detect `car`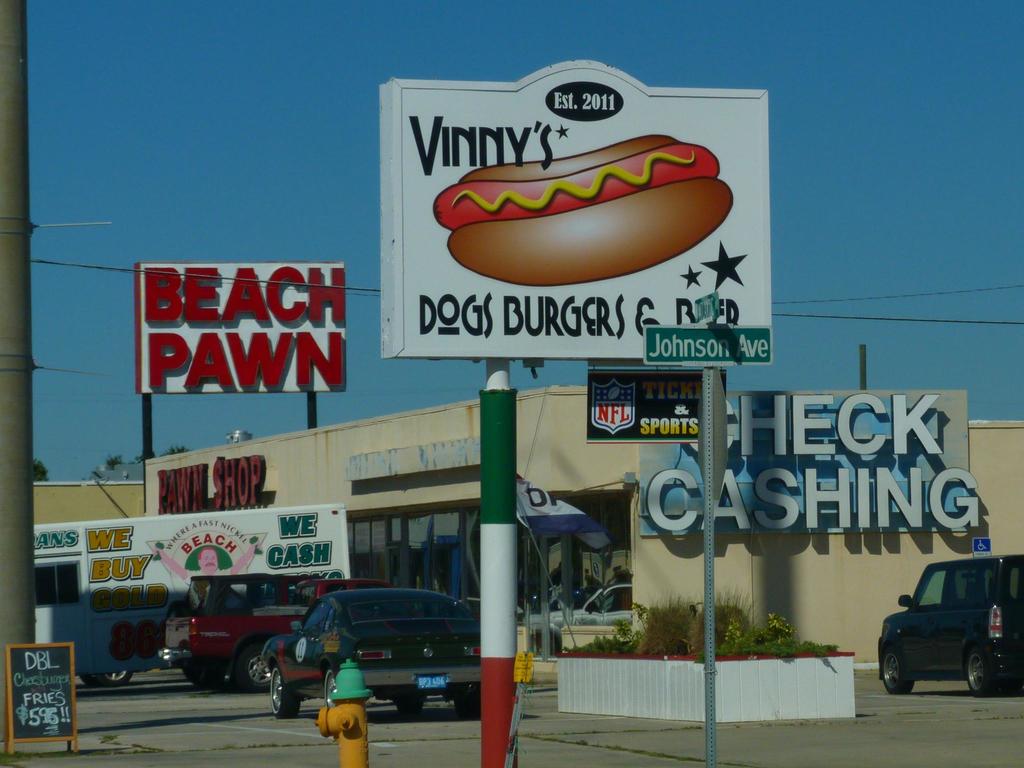
x1=261, y1=588, x2=487, y2=716
